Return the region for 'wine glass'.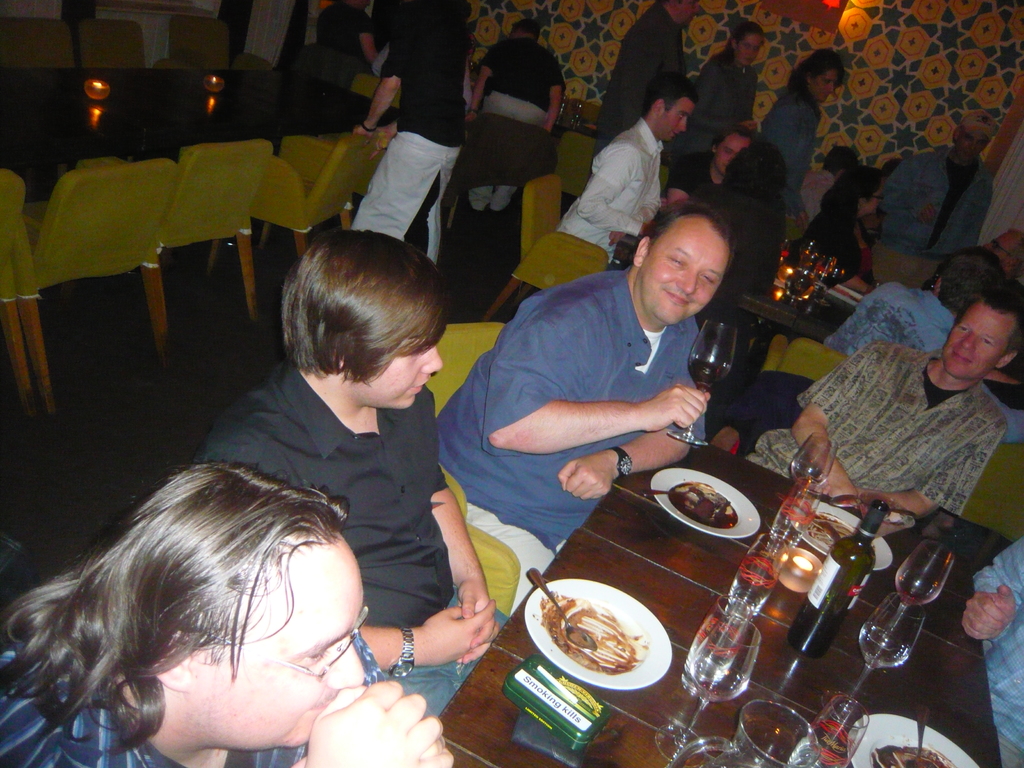
(652, 620, 755, 761).
